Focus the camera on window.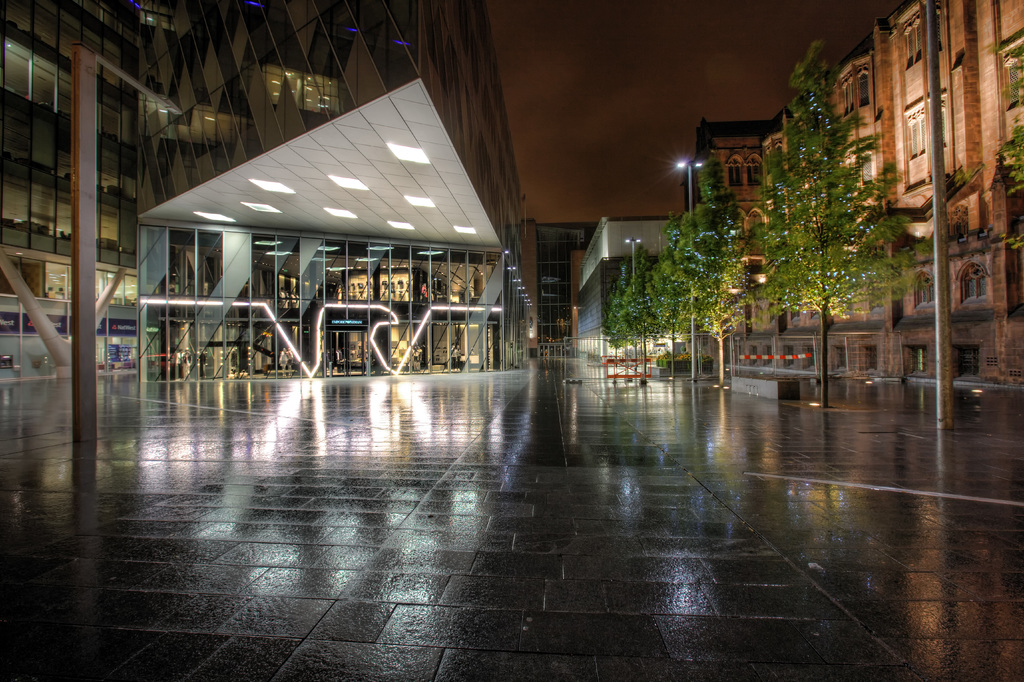
Focus region: detection(729, 156, 745, 187).
